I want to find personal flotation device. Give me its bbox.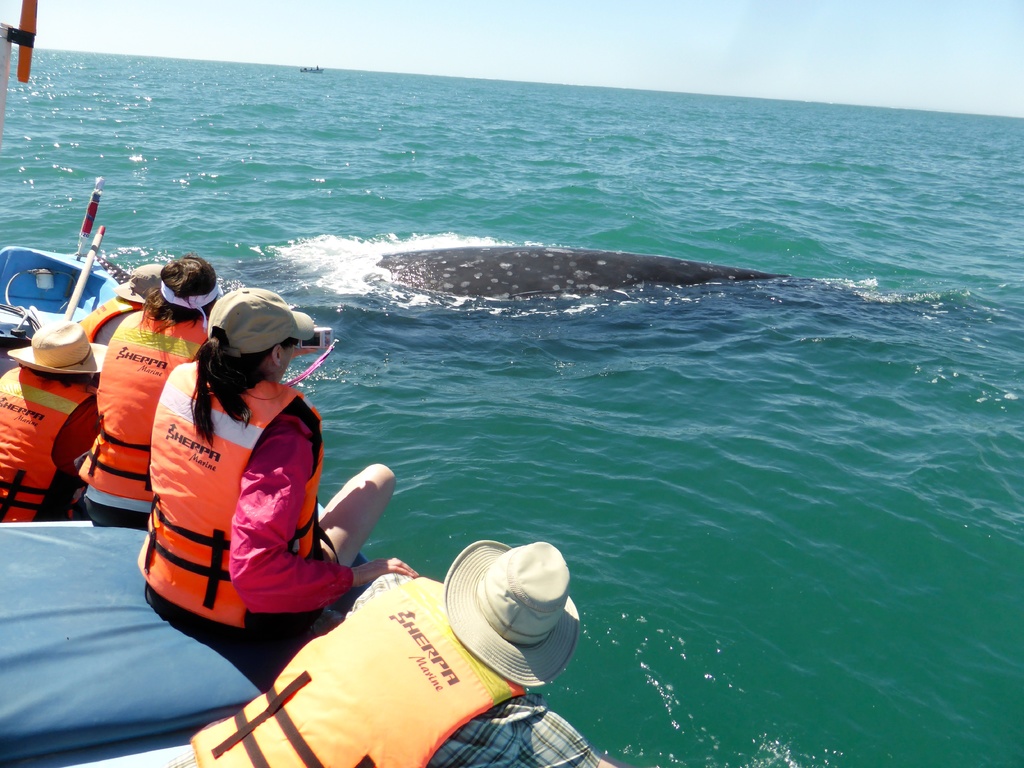
<box>187,571,528,767</box>.
